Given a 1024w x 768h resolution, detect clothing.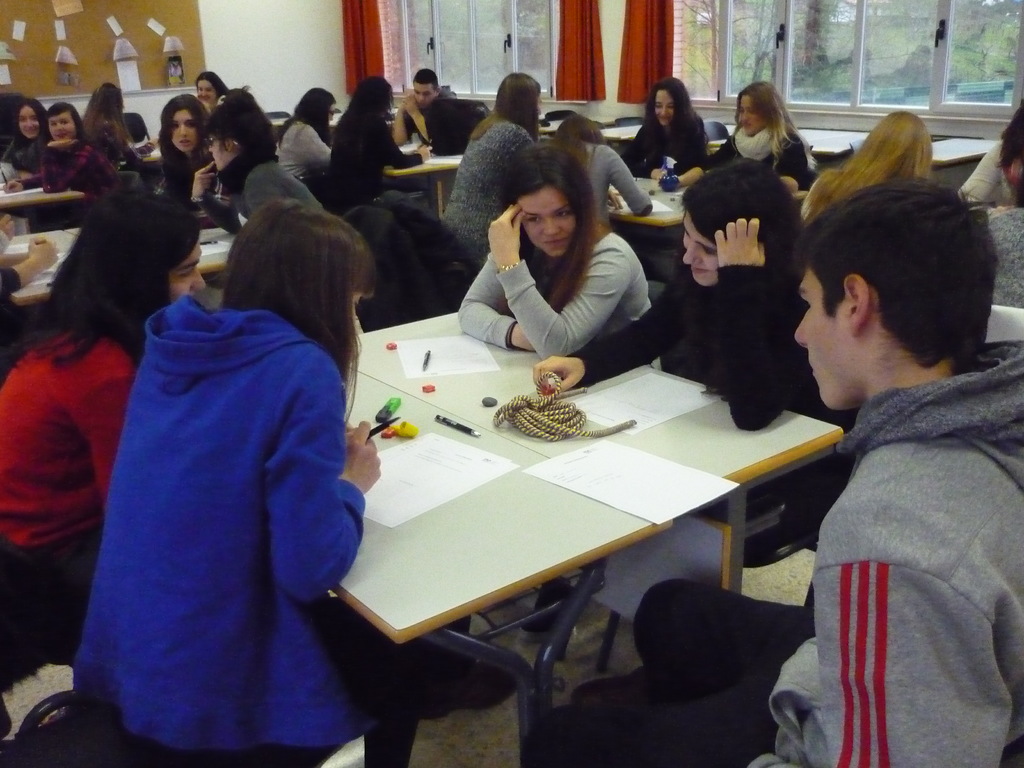
(629,341,1023,767).
